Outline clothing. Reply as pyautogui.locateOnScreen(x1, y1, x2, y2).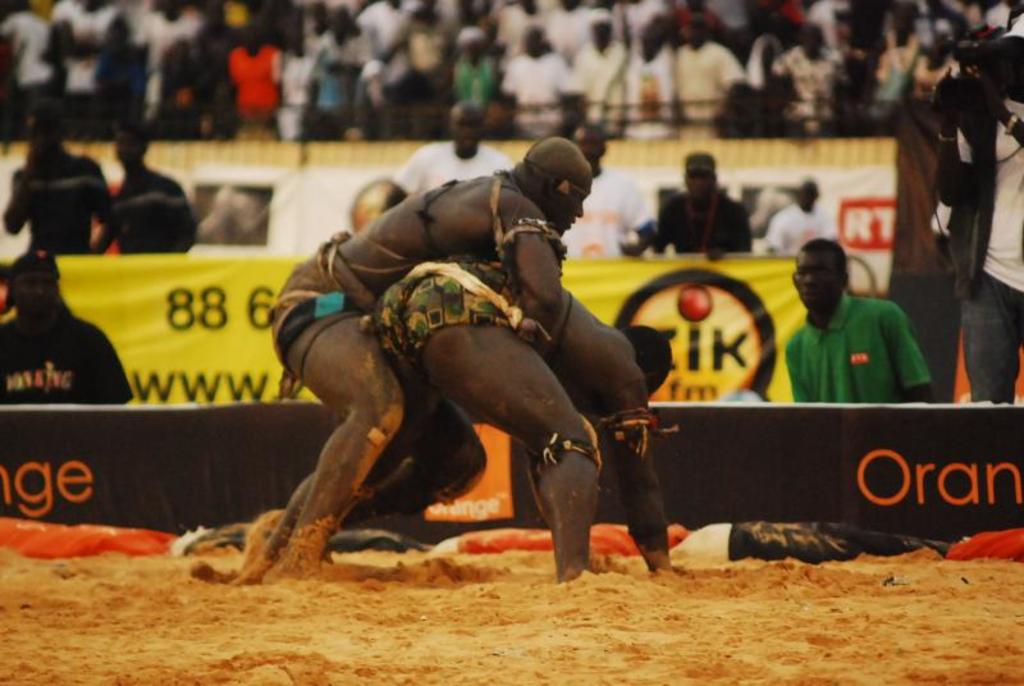
pyautogui.locateOnScreen(389, 136, 512, 200).
